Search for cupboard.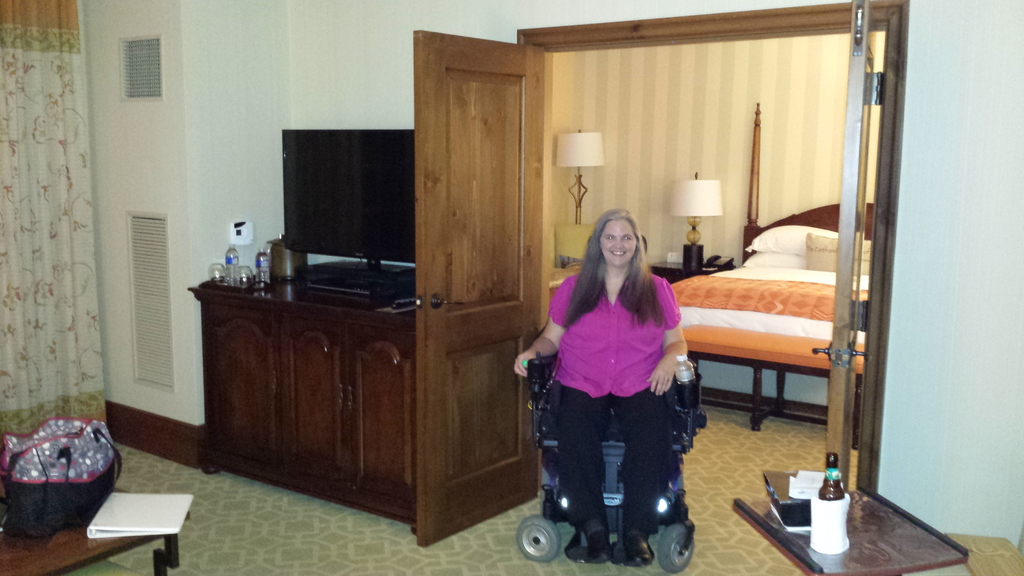
Found at bbox(186, 291, 415, 527).
